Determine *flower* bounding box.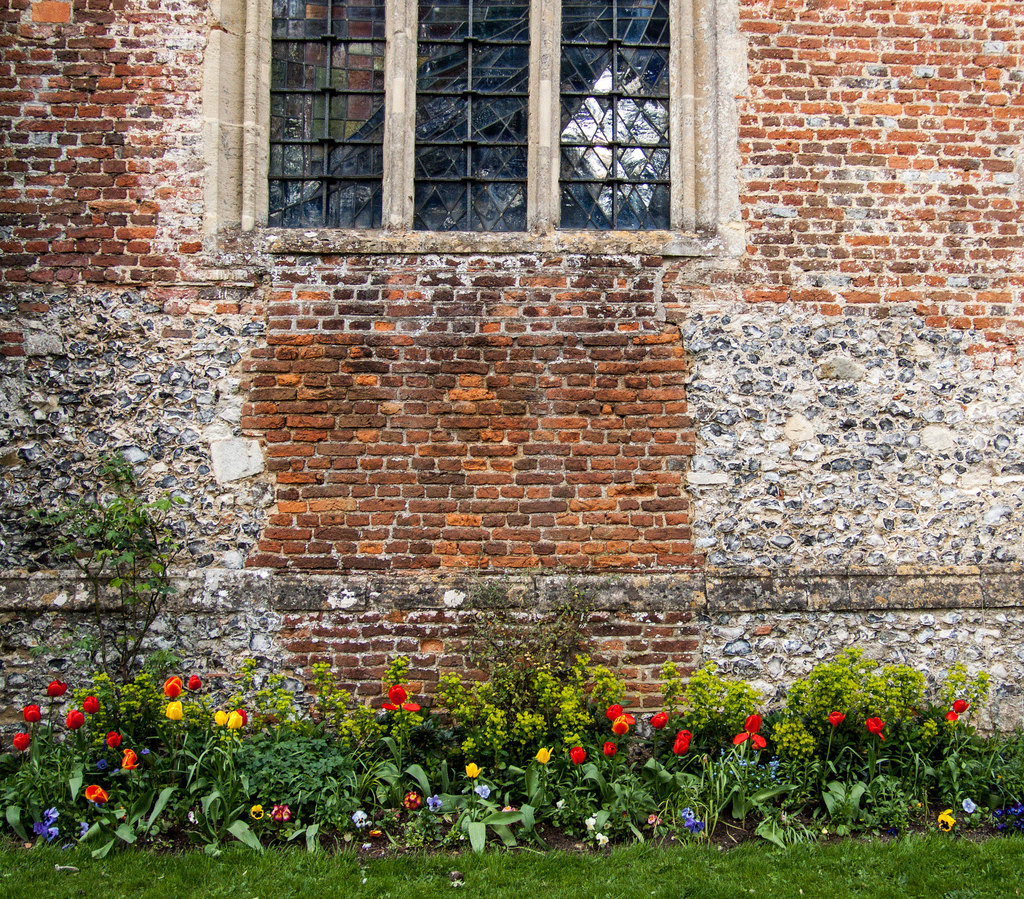
Determined: x1=350 y1=810 x2=369 y2=829.
